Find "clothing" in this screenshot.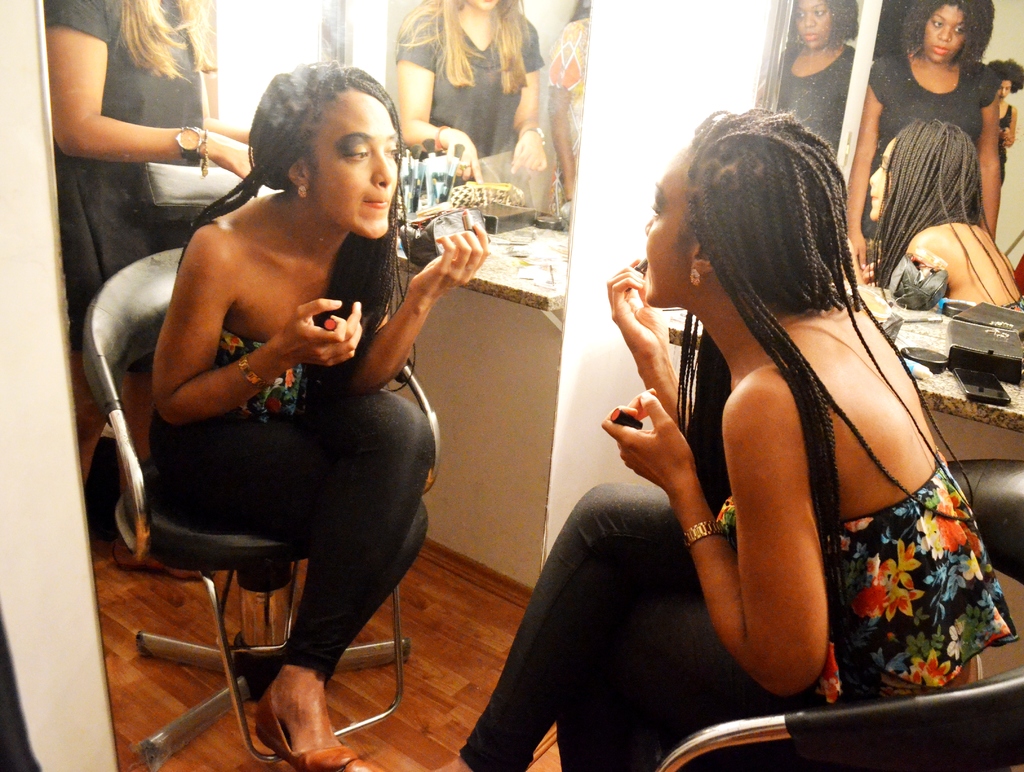
The bounding box for "clothing" is bbox=(30, 0, 236, 380).
